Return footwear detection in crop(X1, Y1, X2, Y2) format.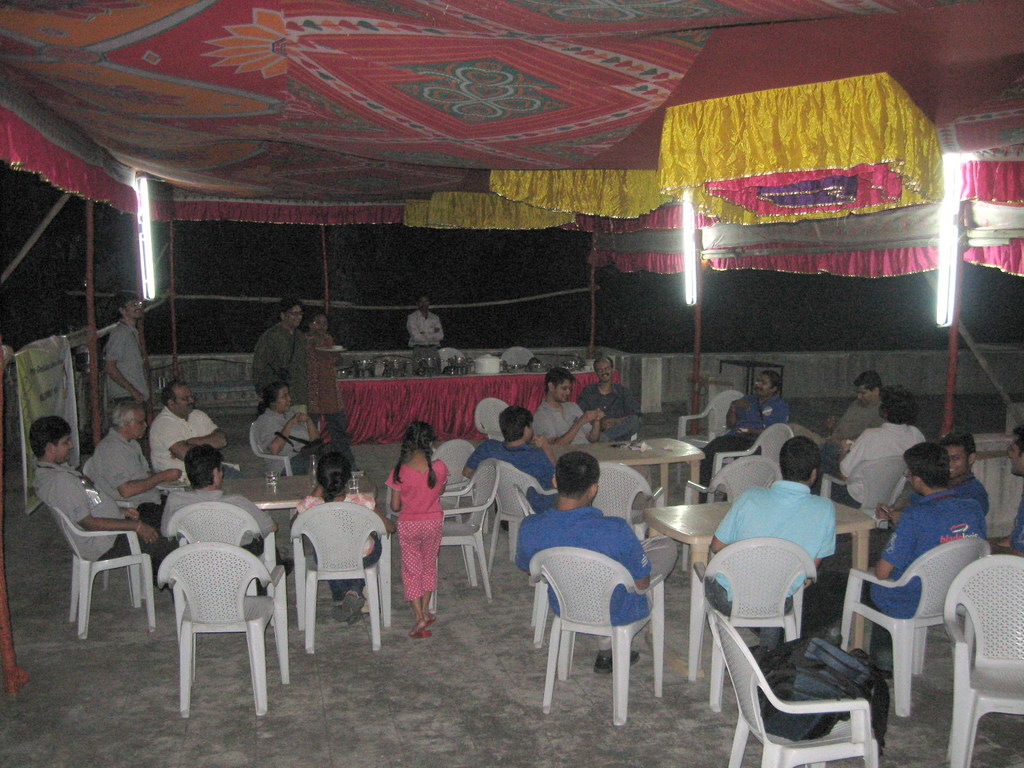
crop(594, 647, 643, 671).
